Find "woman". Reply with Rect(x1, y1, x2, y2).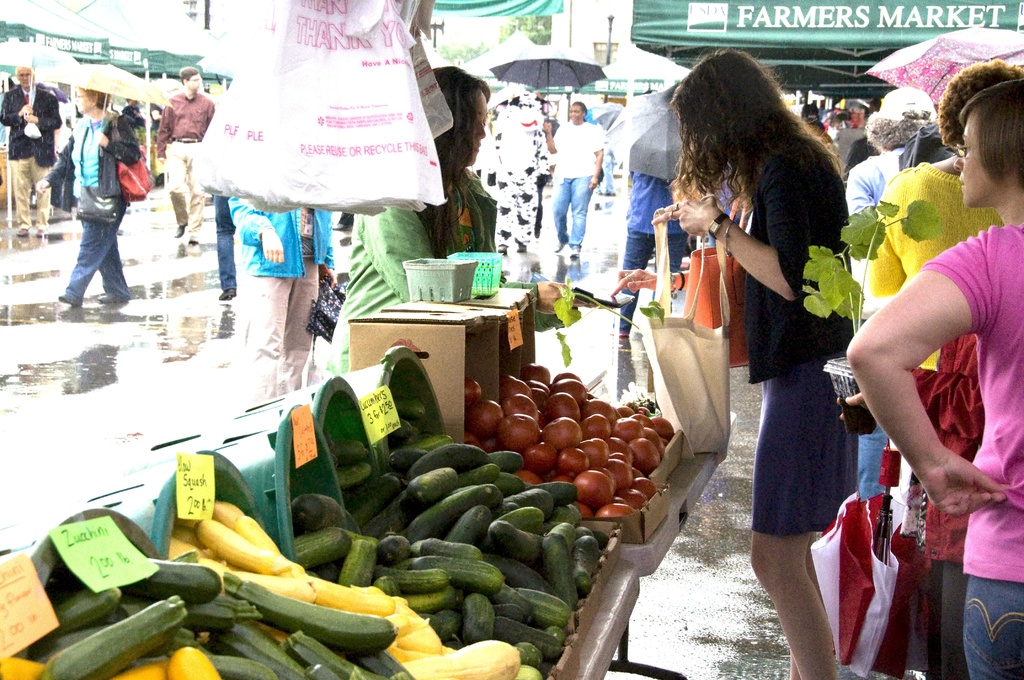
Rect(538, 103, 607, 258).
